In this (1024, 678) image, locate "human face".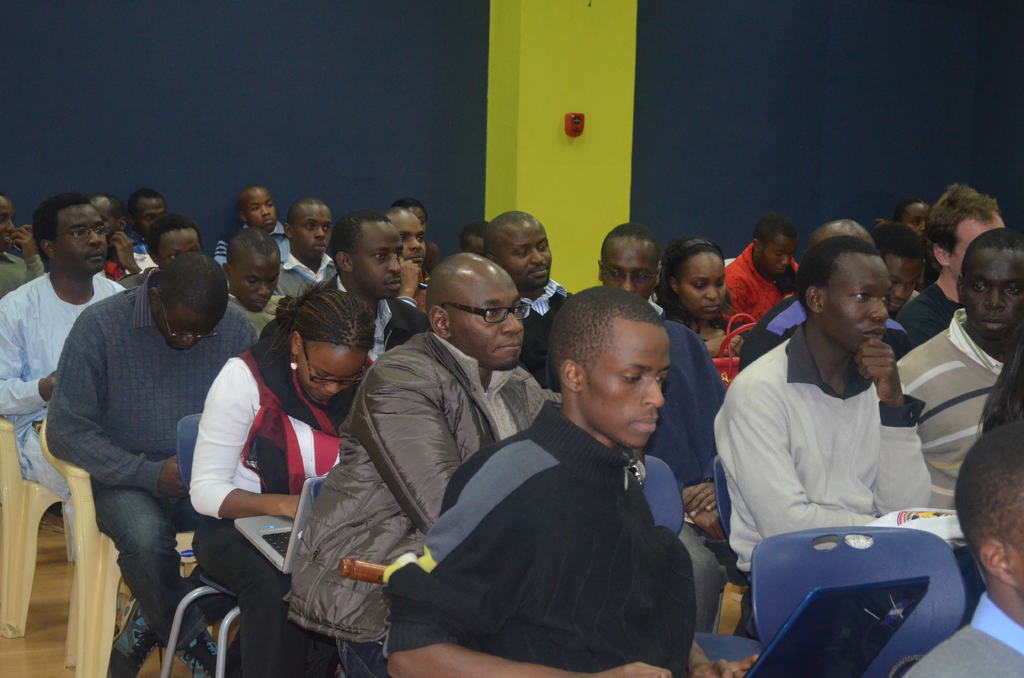
Bounding box: bbox(356, 231, 403, 298).
